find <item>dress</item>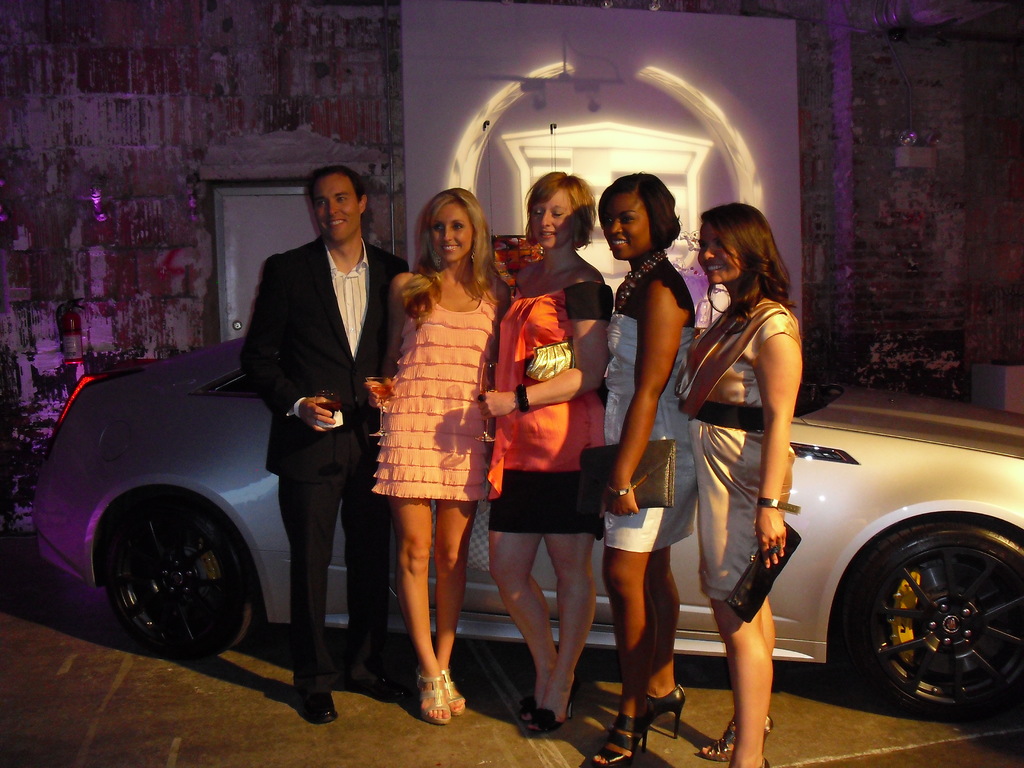
Rect(600, 308, 692, 548)
